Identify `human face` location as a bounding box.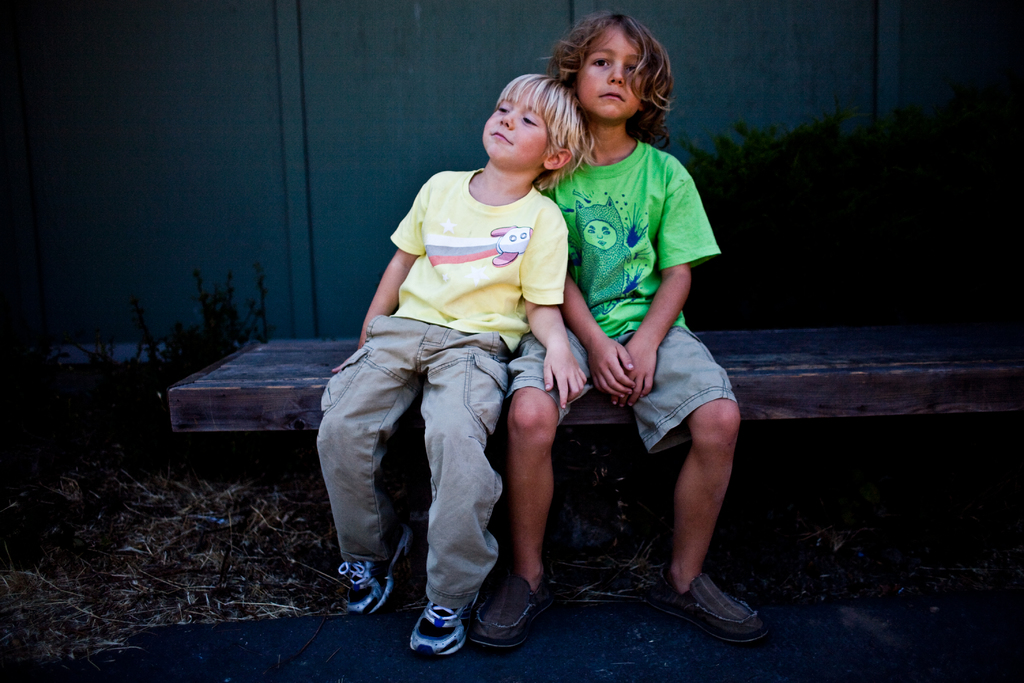
474,79,552,176.
